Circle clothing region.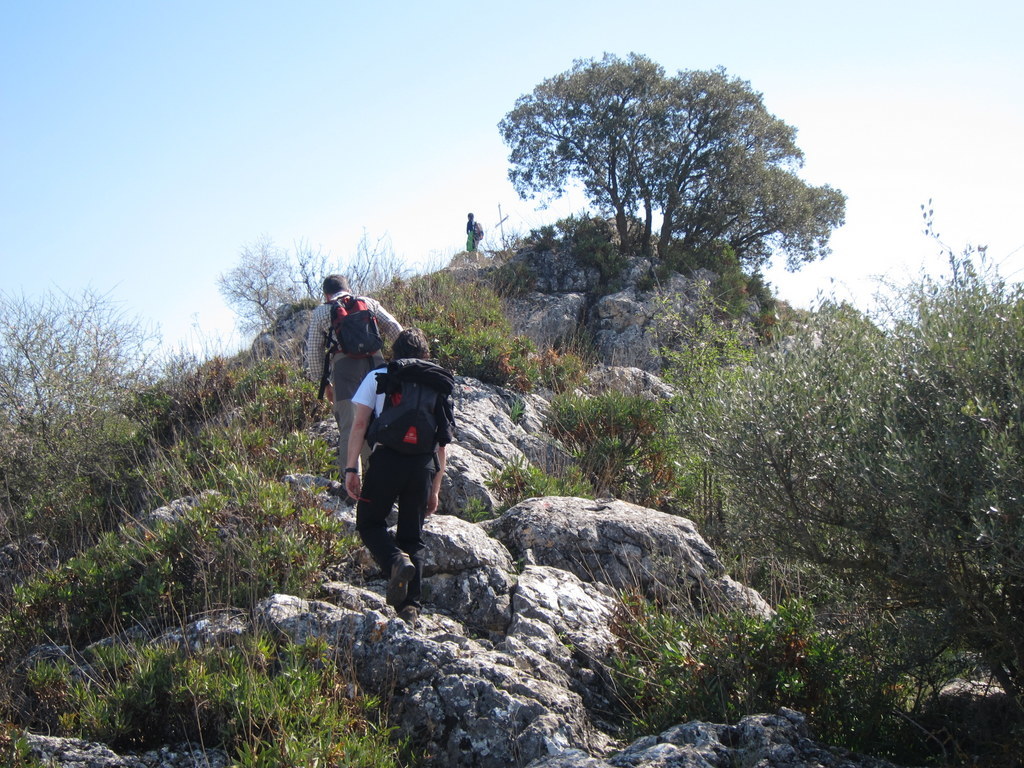
Region: <region>301, 287, 381, 466</region>.
